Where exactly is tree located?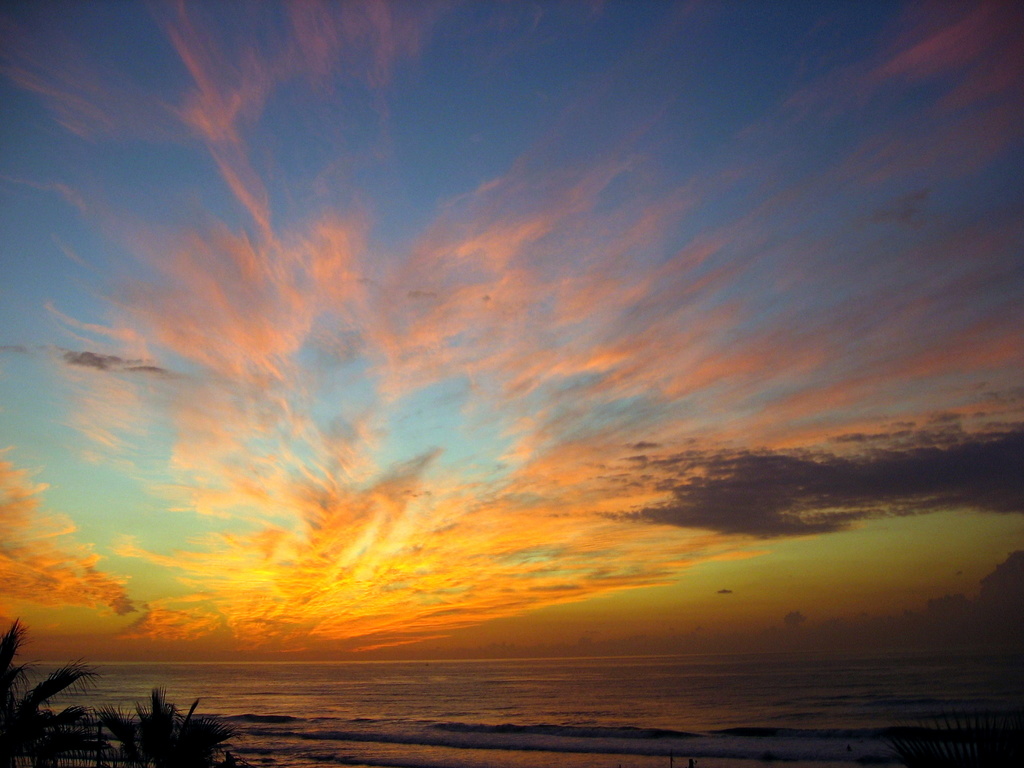
Its bounding box is crop(0, 621, 122, 767).
